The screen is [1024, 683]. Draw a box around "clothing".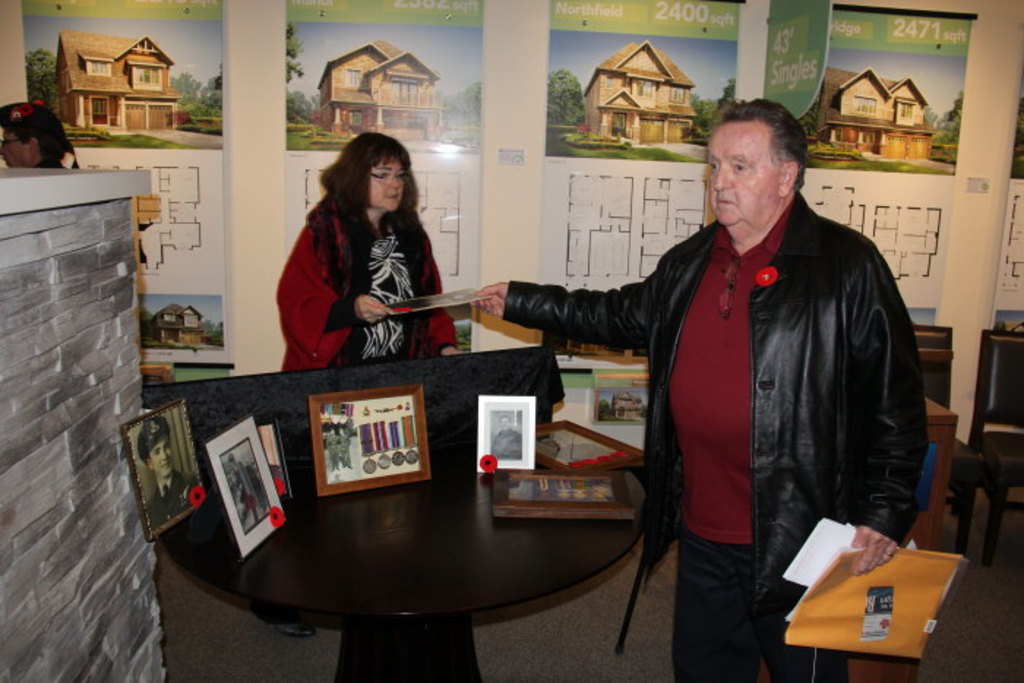
503 219 917 674.
